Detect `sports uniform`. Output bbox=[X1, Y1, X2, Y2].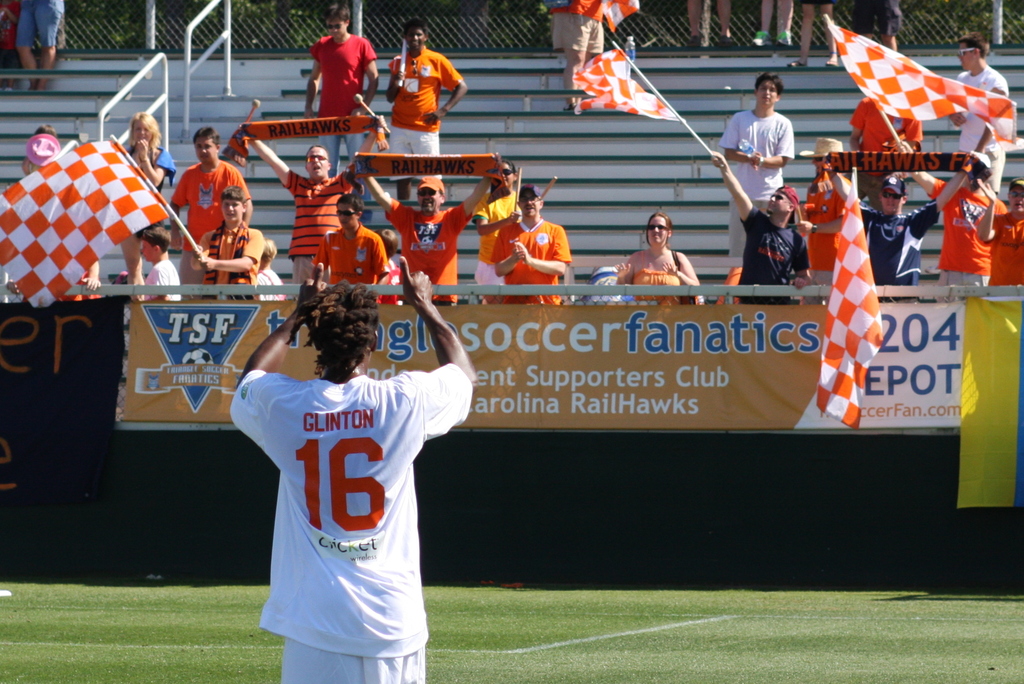
bbox=[555, 0, 607, 51].
